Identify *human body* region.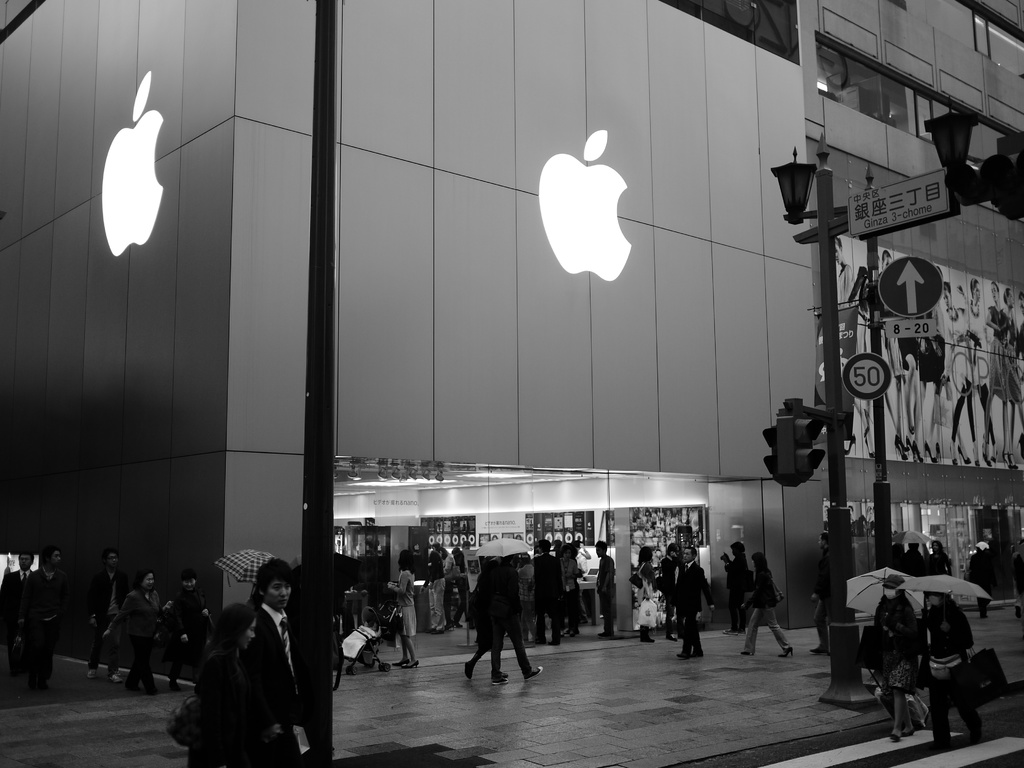
Region: <bbox>669, 563, 705, 664</bbox>.
